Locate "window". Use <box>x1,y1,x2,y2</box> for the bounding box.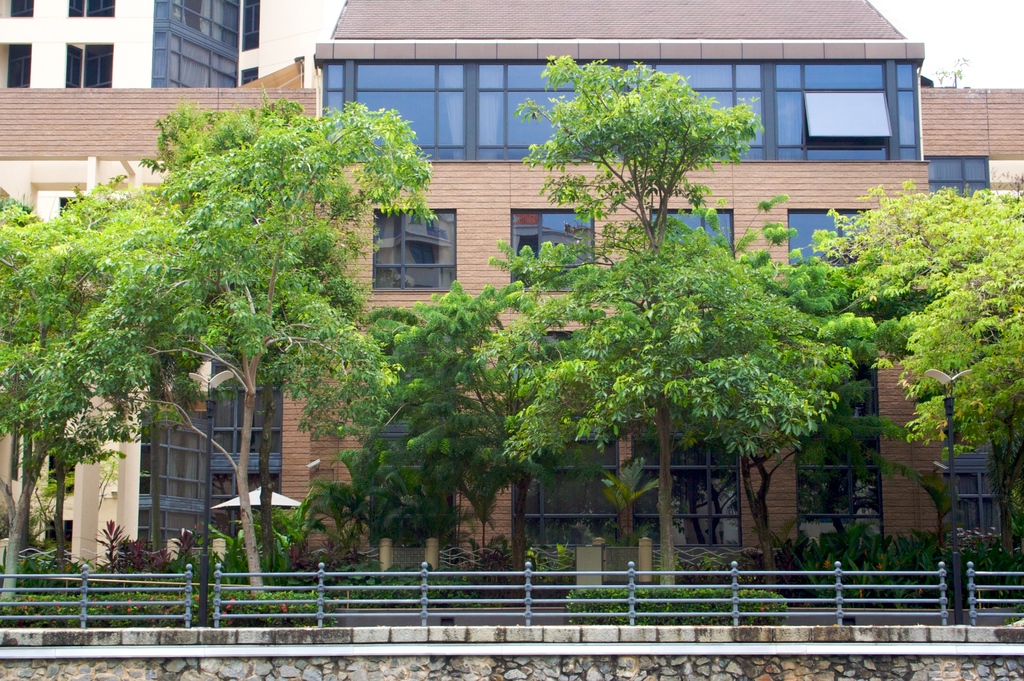
<box>935,435,1004,544</box>.
